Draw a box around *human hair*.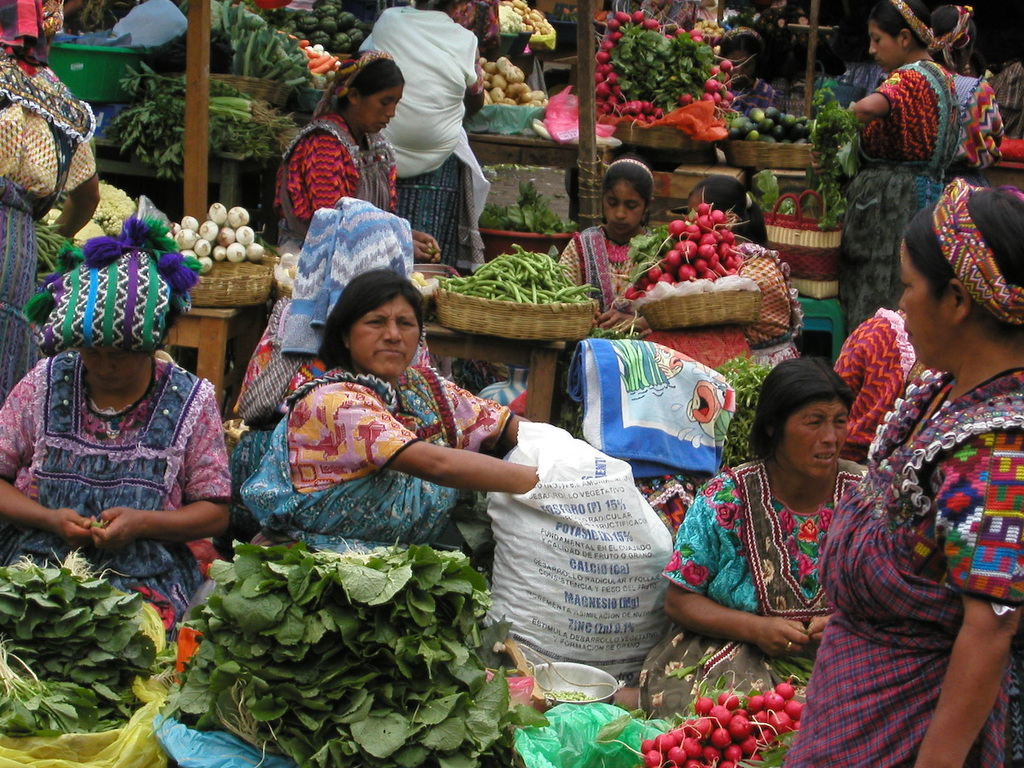
<bbox>326, 49, 406, 110</bbox>.
